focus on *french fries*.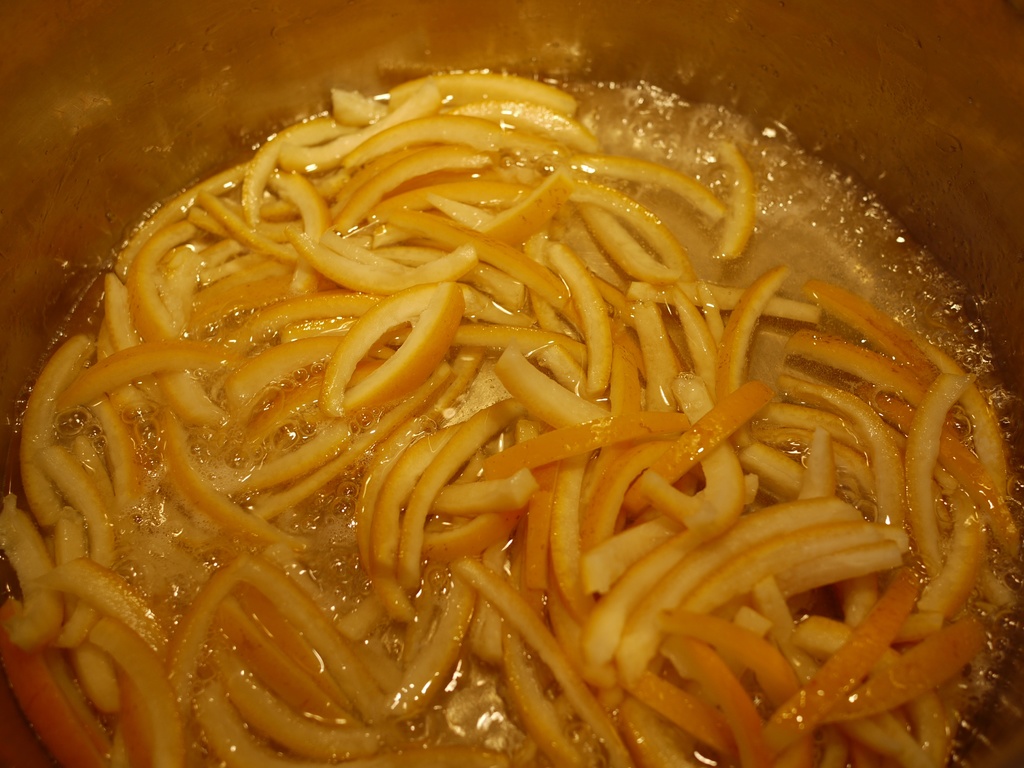
Focused at <box>313,234,435,270</box>.
